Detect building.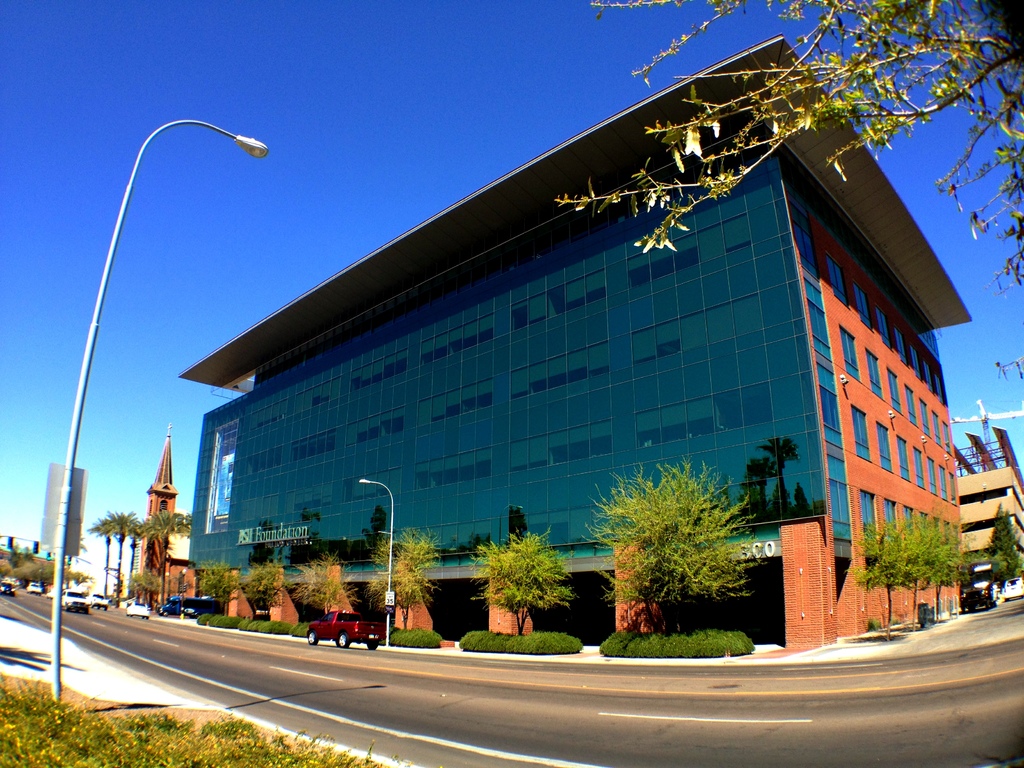
Detected at box(956, 426, 1023, 582).
